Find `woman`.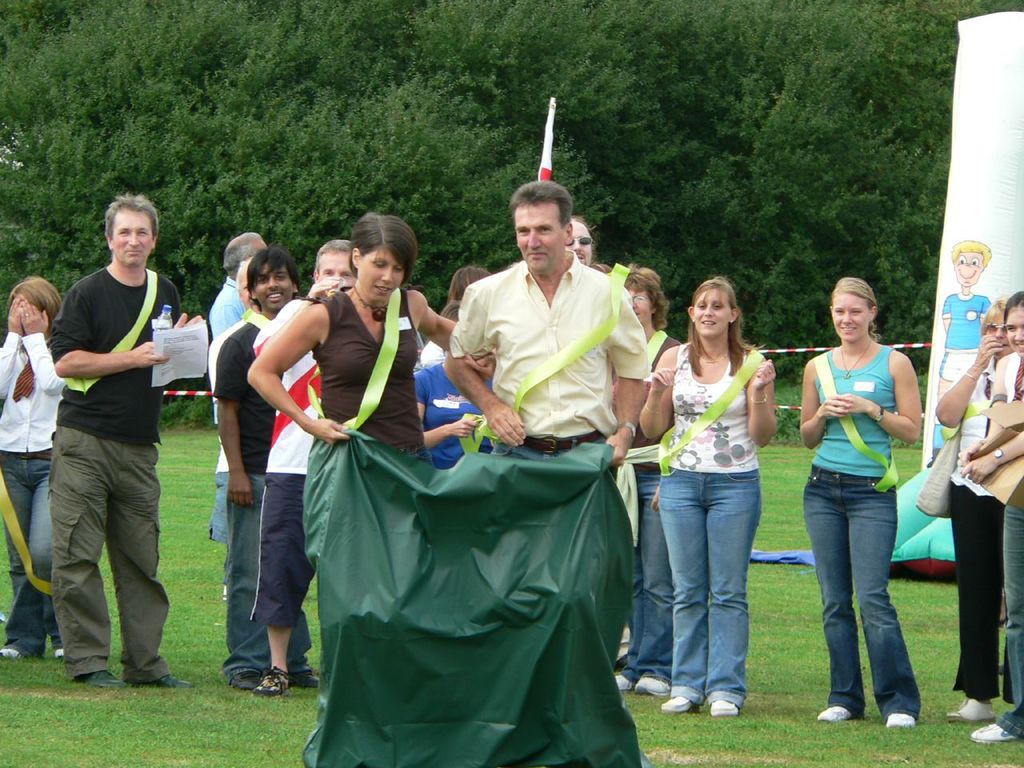
{"left": 934, "top": 297, "right": 1014, "bottom": 721}.
